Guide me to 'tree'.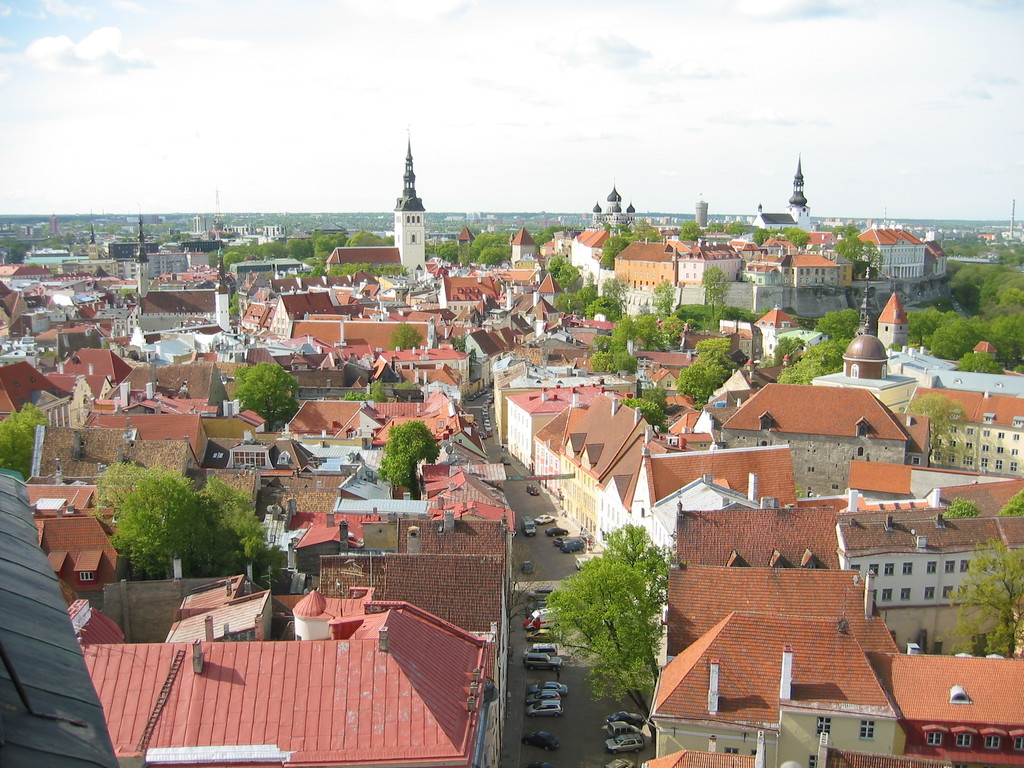
Guidance: [704,266,736,333].
